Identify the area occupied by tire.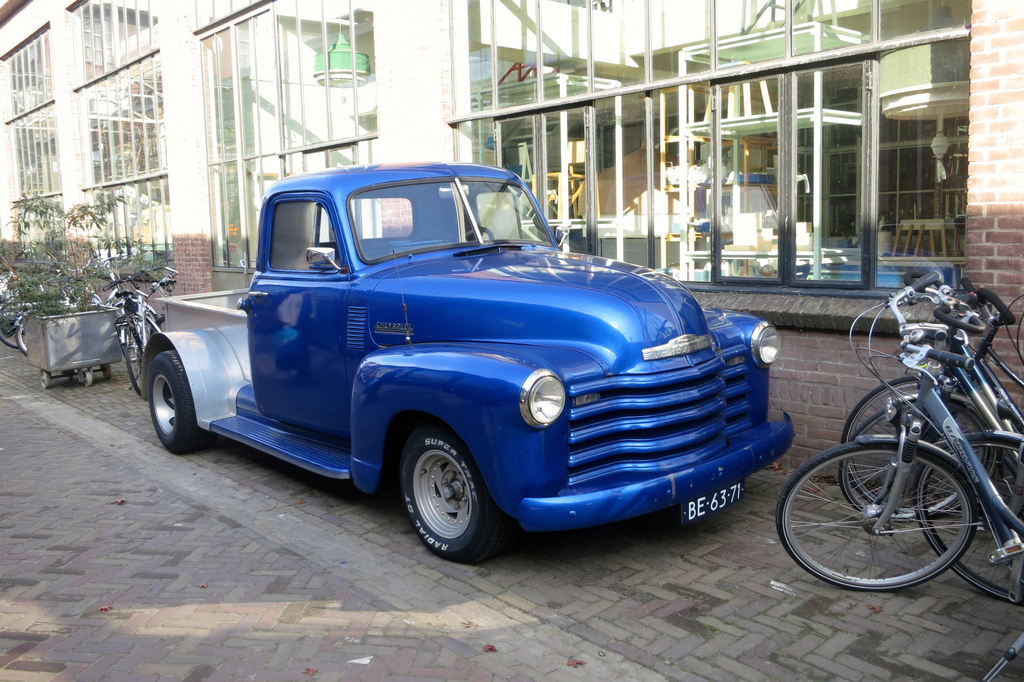
Area: rect(19, 307, 58, 359).
